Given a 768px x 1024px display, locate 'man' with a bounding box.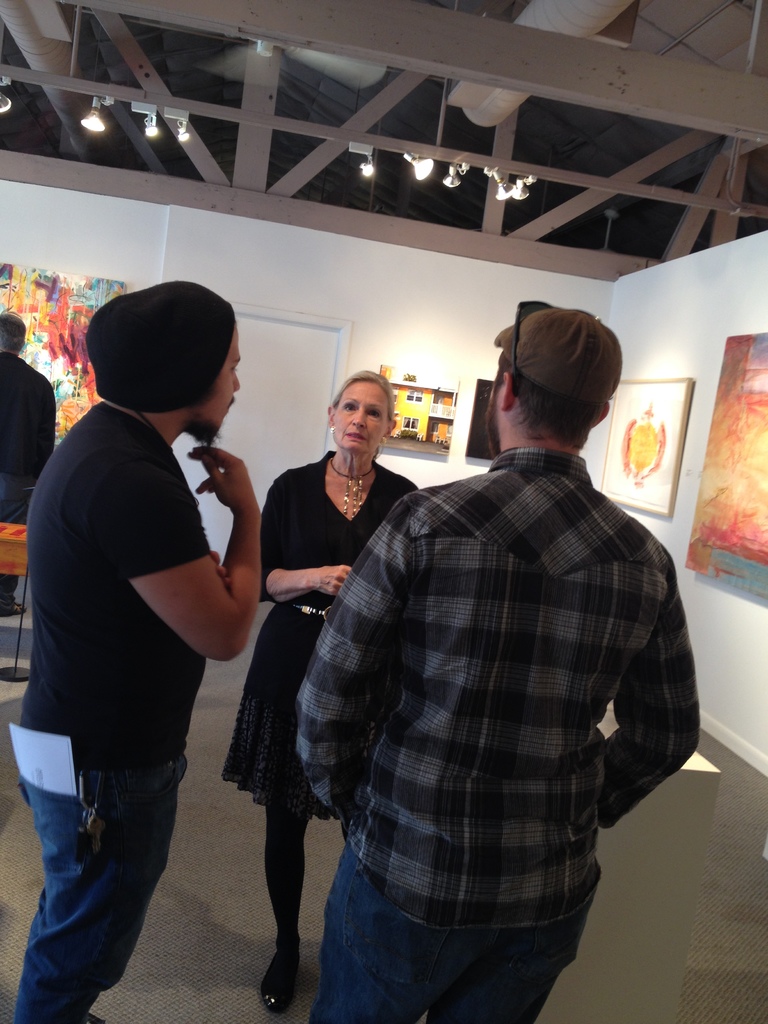
Located: [x1=253, y1=274, x2=684, y2=987].
